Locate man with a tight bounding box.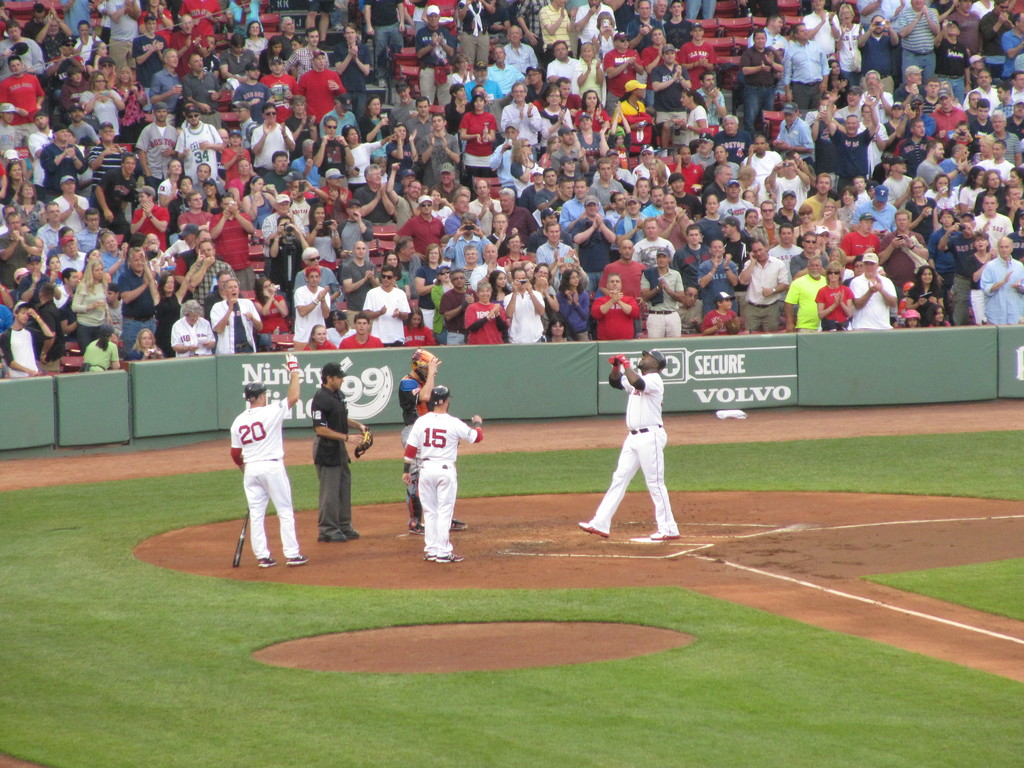
(488, 122, 534, 194).
